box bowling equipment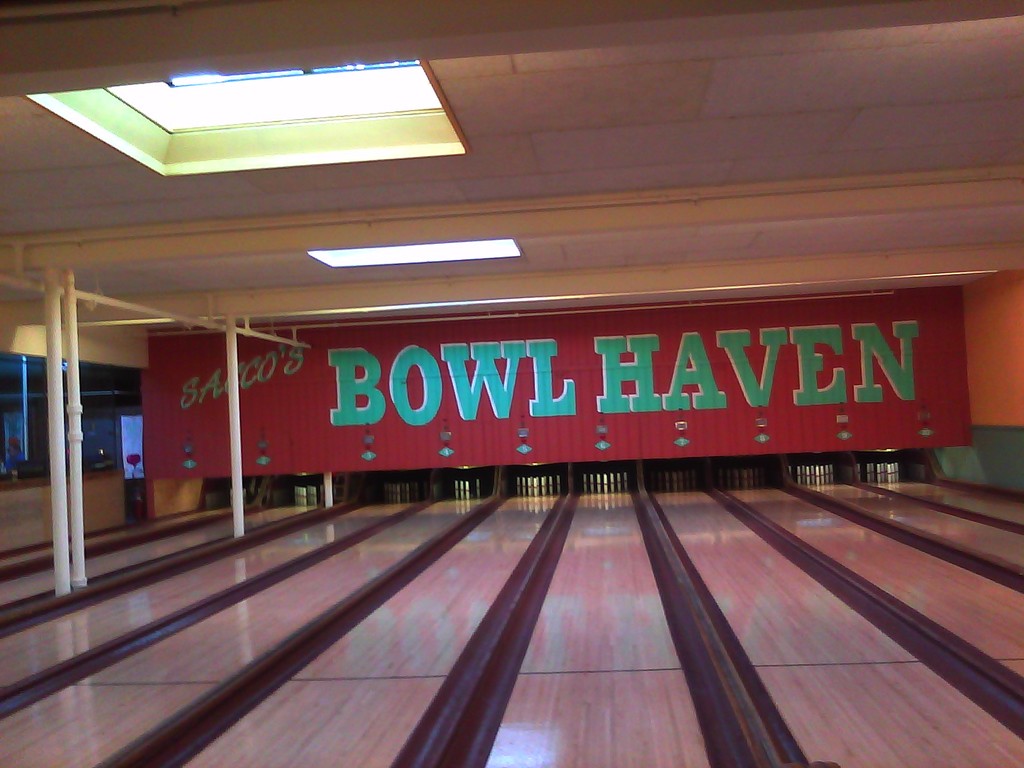
{"x1": 474, "y1": 474, "x2": 483, "y2": 492}
